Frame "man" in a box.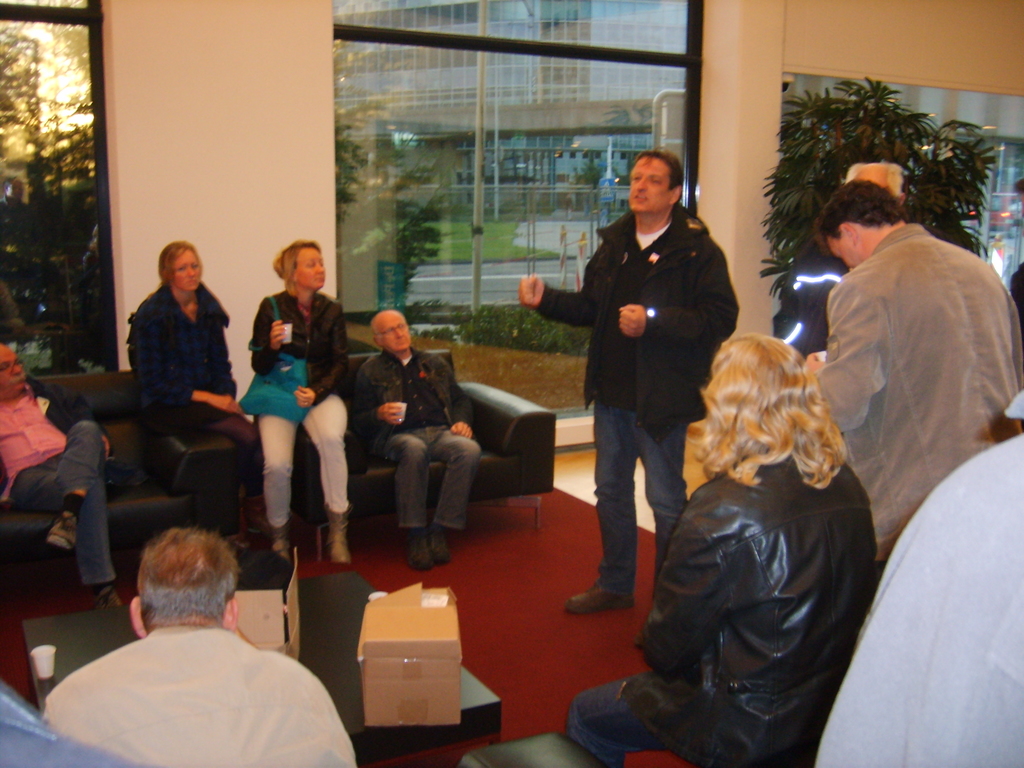
0:344:123:609.
